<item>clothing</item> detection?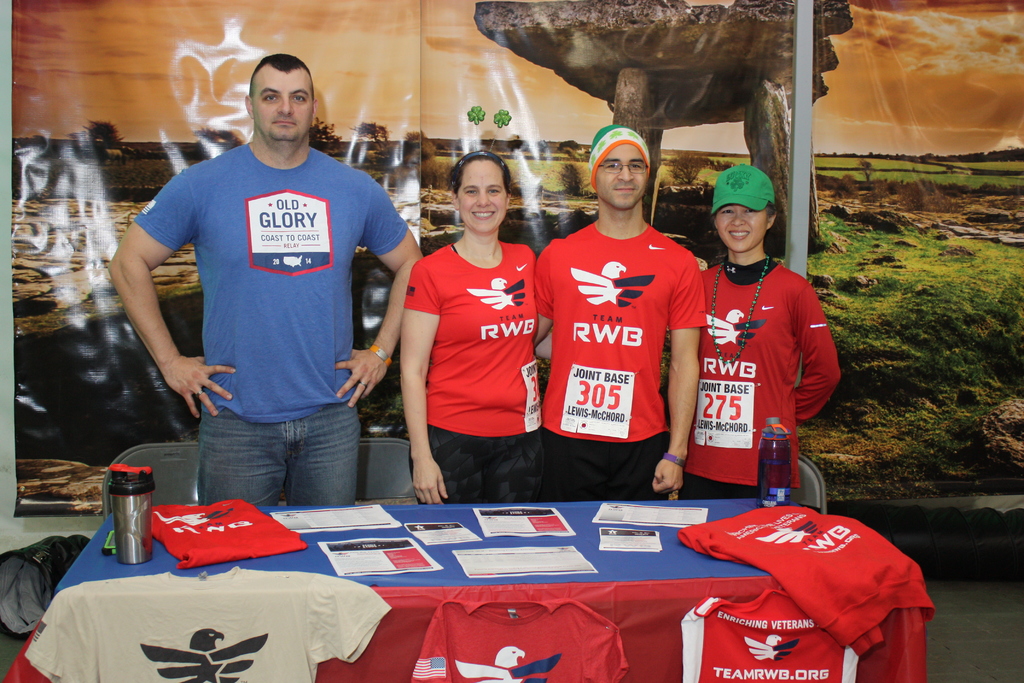
l=150, t=501, r=305, b=564
